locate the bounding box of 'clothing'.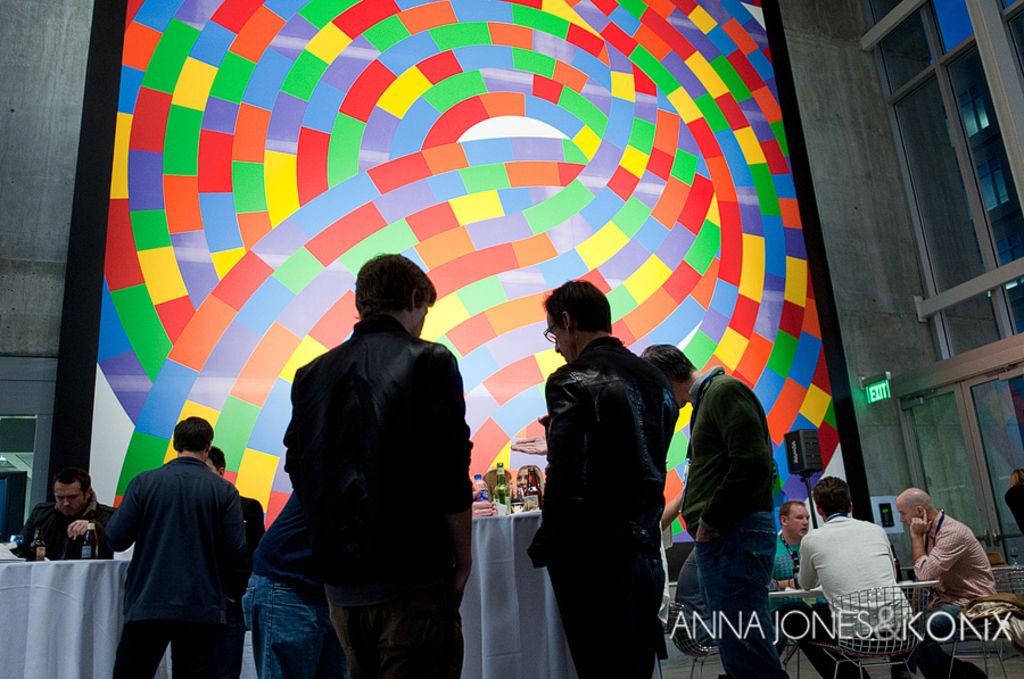
Bounding box: select_region(523, 333, 676, 678).
